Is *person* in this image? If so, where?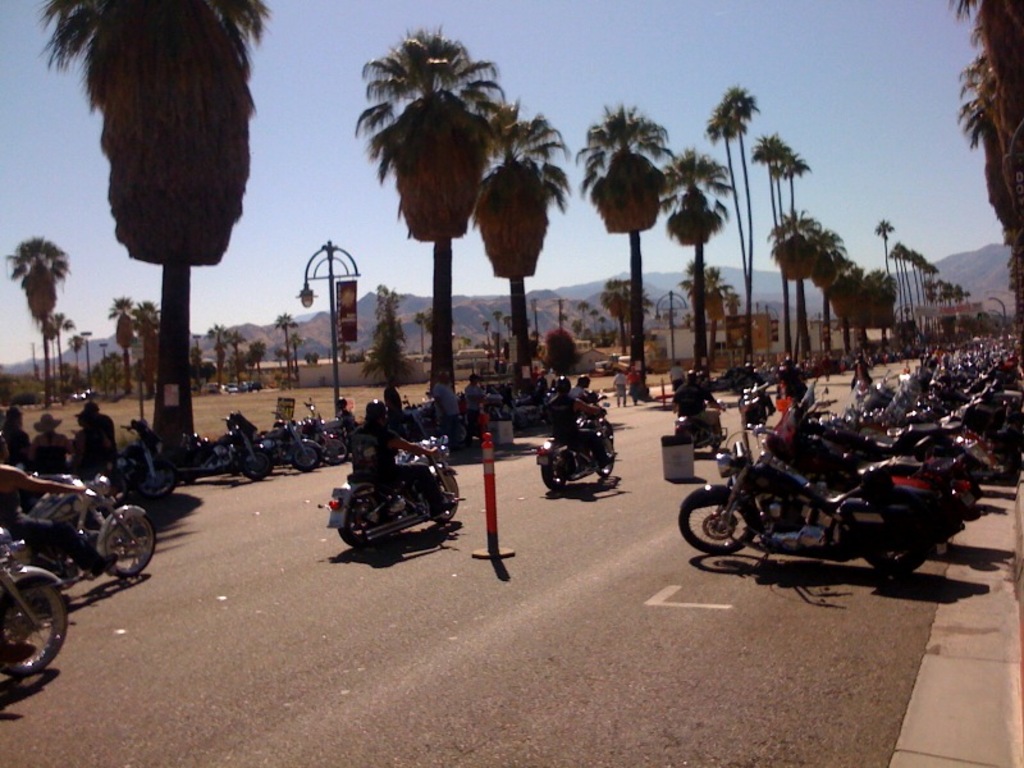
Yes, at BBox(774, 357, 812, 411).
